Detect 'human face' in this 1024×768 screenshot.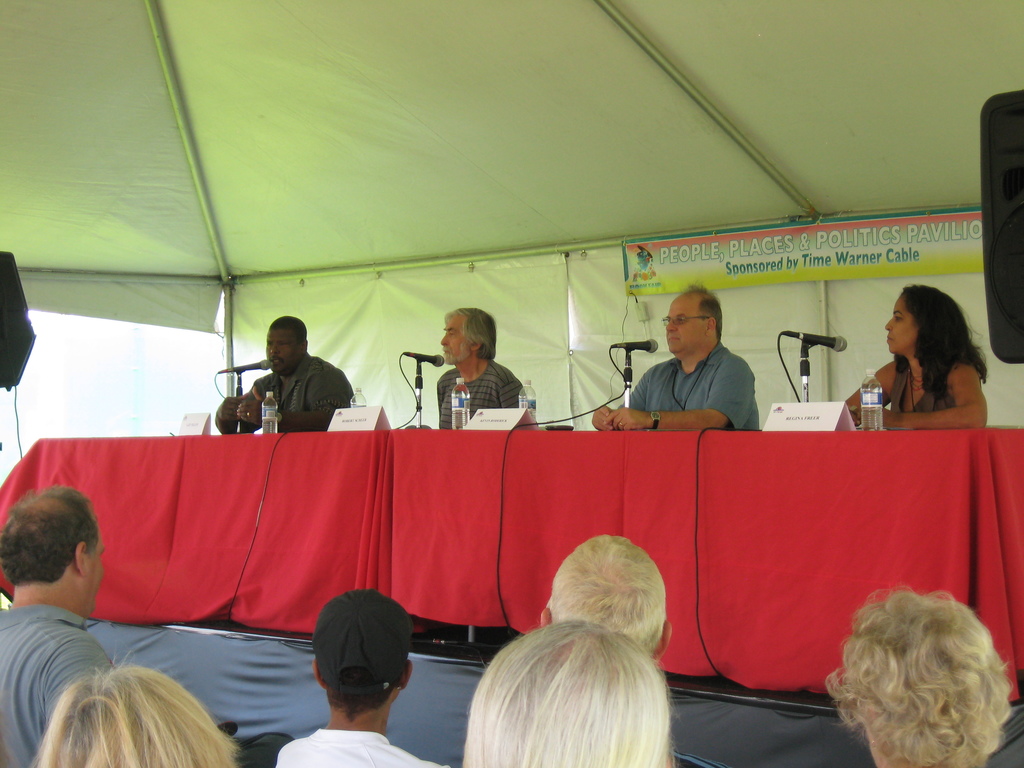
Detection: 667/300/709/352.
